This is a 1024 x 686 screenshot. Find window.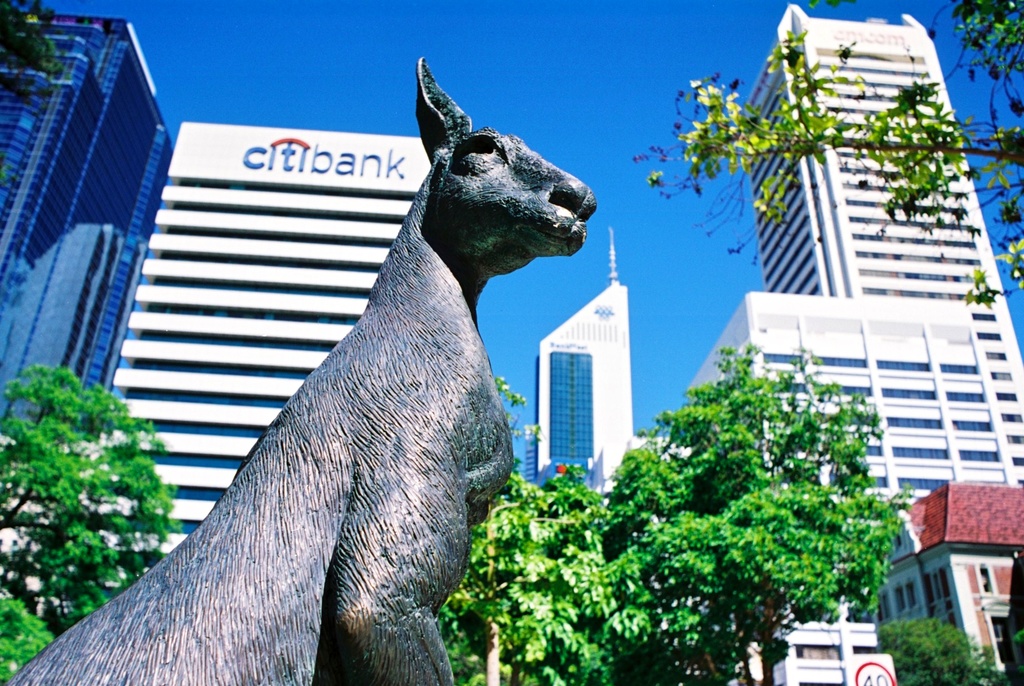
Bounding box: locate(954, 450, 1004, 464).
